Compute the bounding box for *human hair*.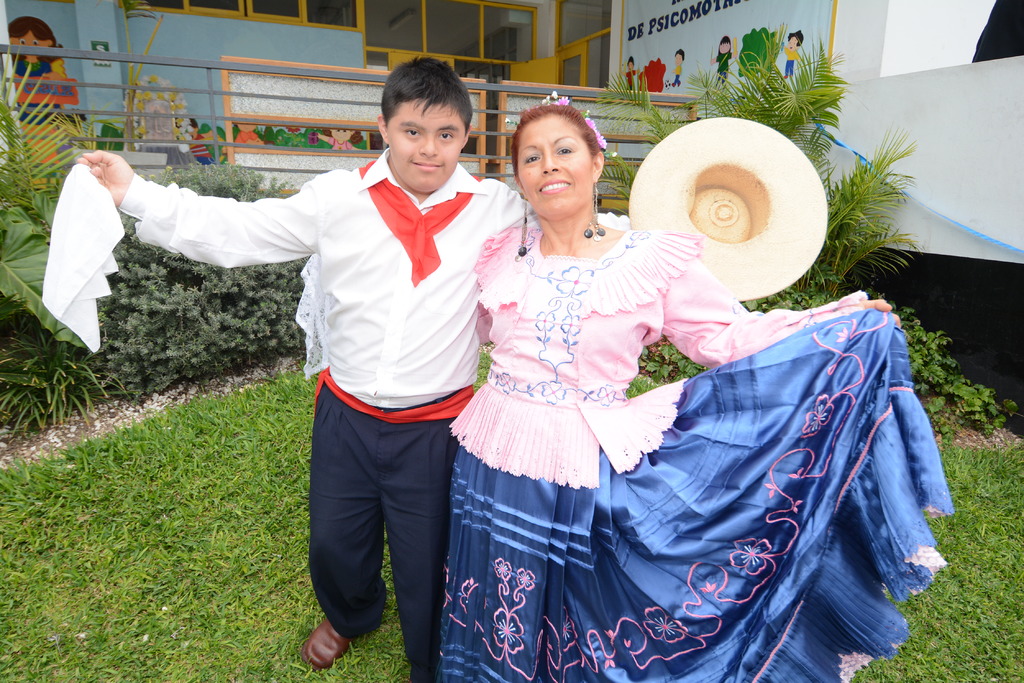
[628,55,634,65].
